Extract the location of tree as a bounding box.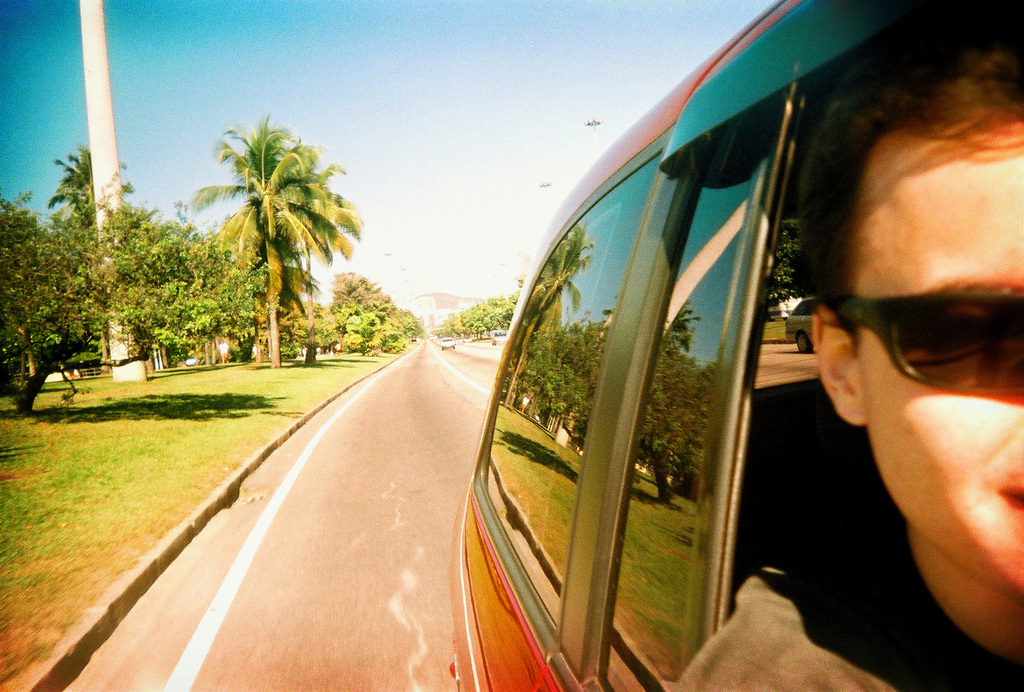
(left=0, top=190, right=278, bottom=431).
